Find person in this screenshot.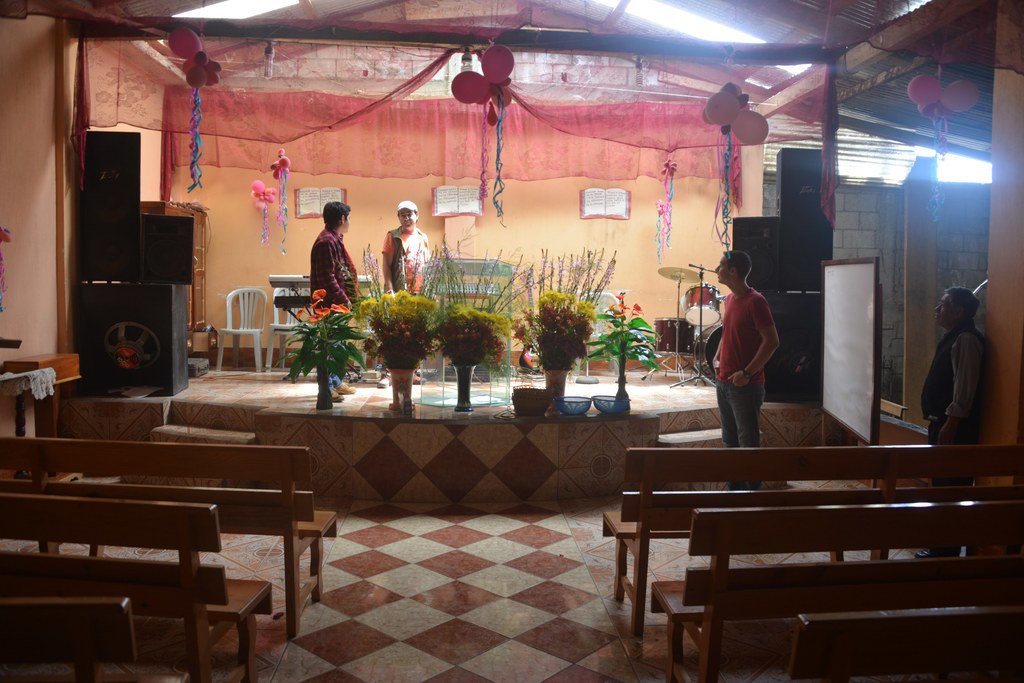
The bounding box for person is [713,244,793,451].
